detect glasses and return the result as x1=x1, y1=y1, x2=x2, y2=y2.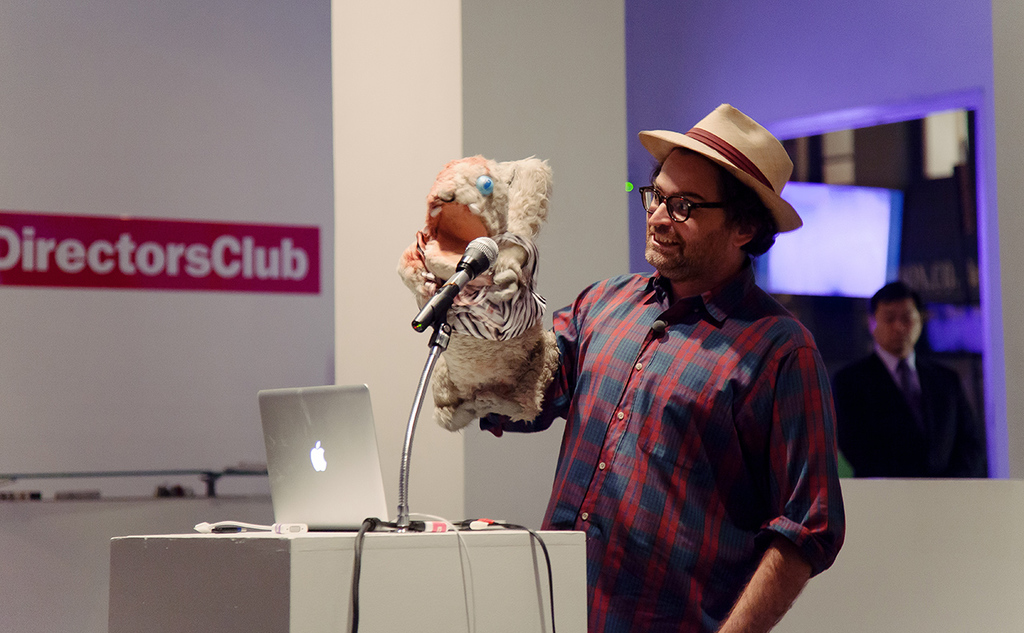
x1=641, y1=188, x2=745, y2=228.
